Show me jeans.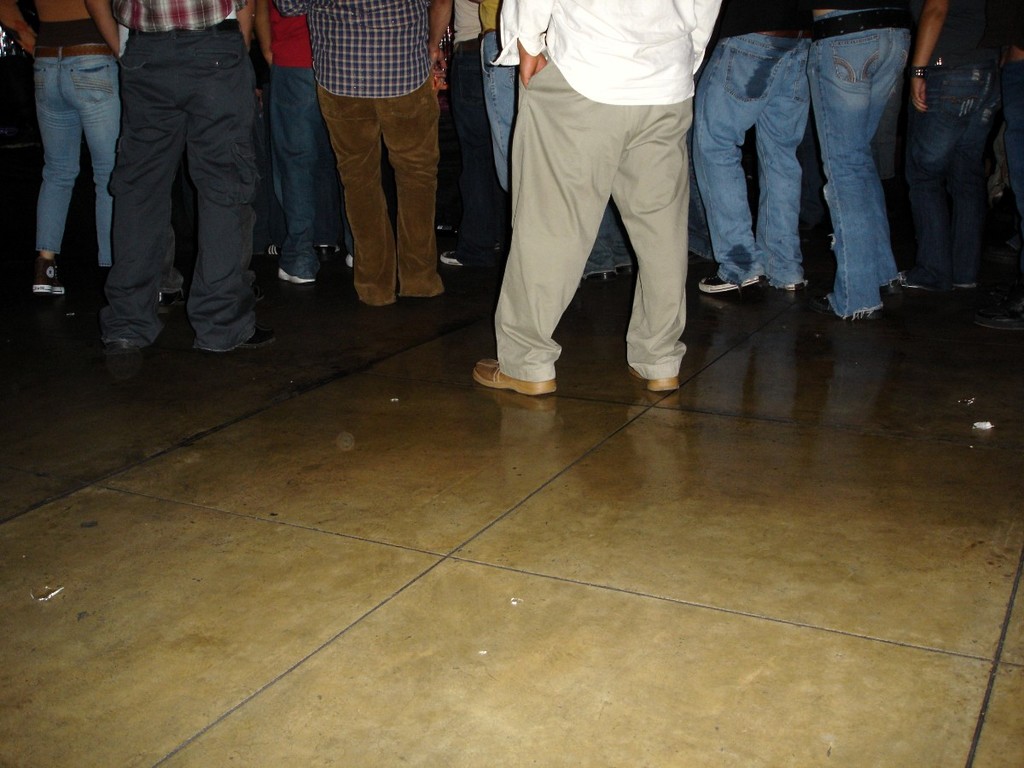
jeans is here: 586, 207, 637, 281.
